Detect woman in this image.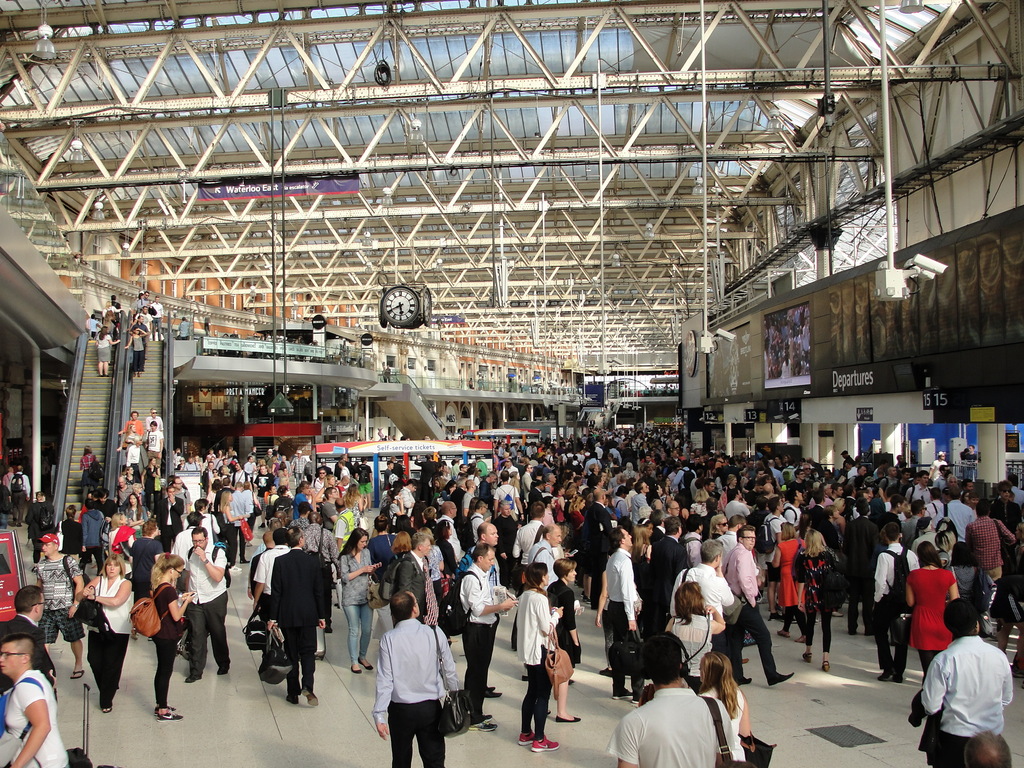
Detection: locate(566, 495, 586, 529).
